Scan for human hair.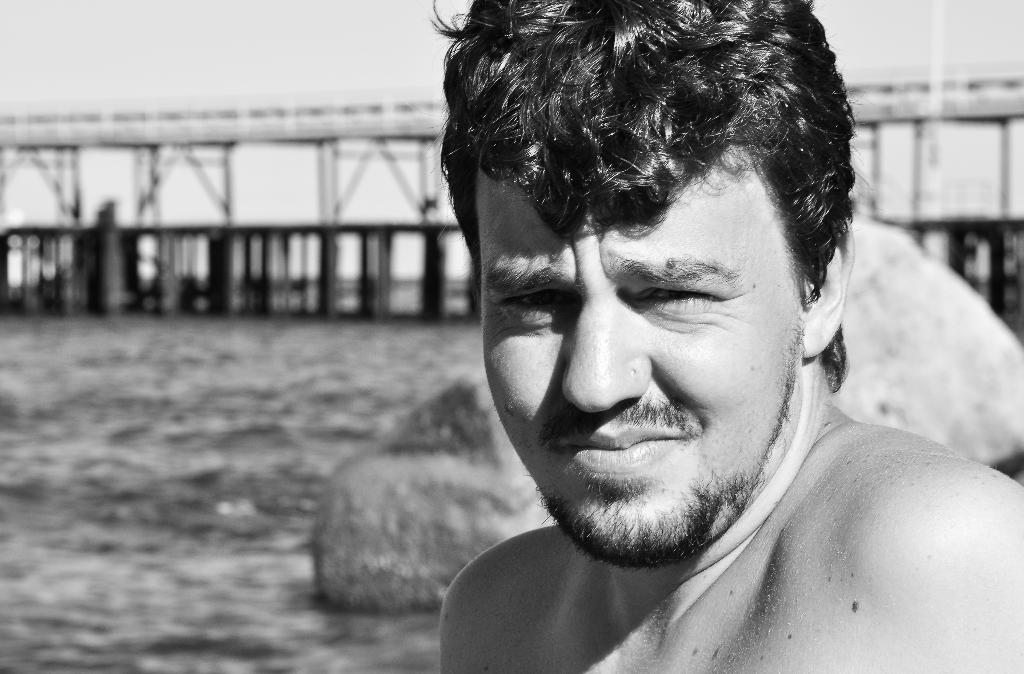
Scan result: 422, 3, 845, 347.
